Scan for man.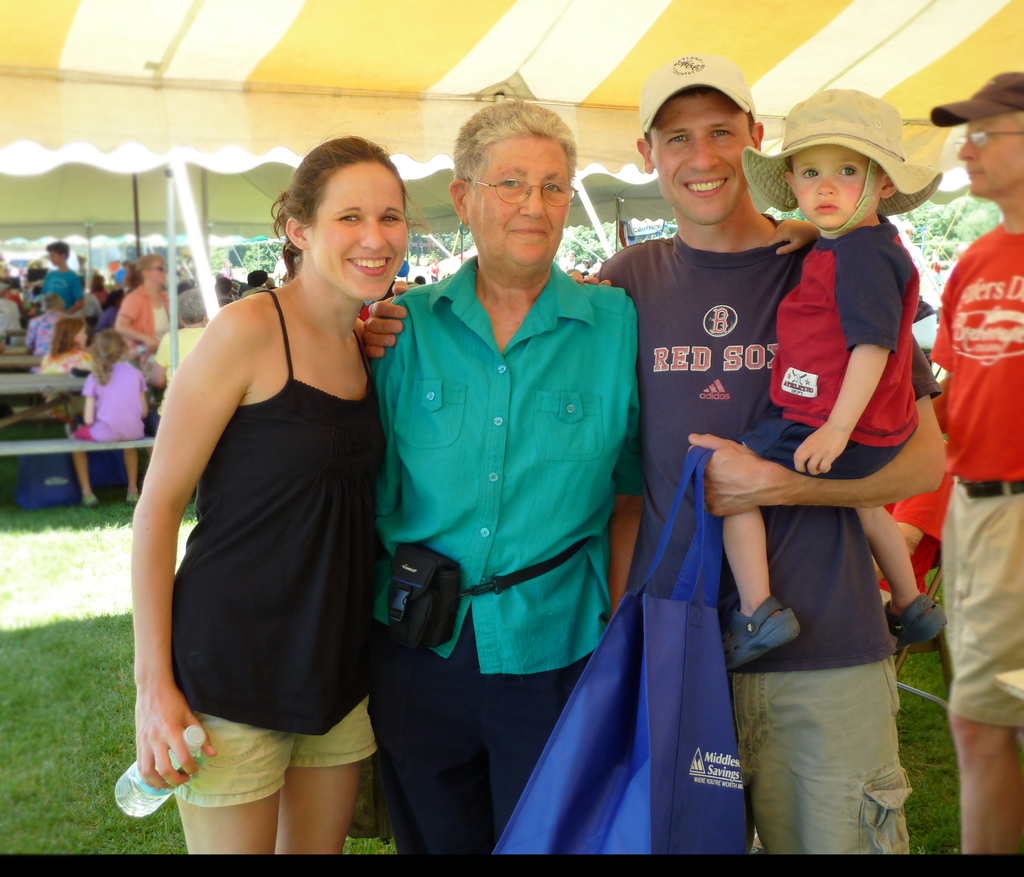
Scan result: 45, 243, 83, 312.
